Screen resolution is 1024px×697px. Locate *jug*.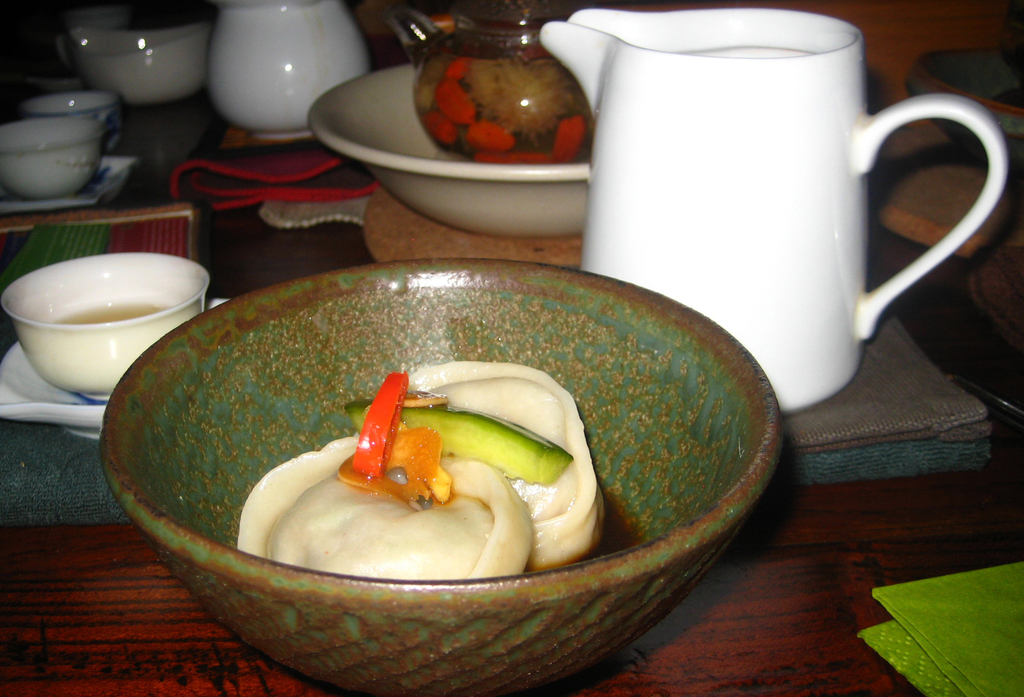
541 34 1016 380.
